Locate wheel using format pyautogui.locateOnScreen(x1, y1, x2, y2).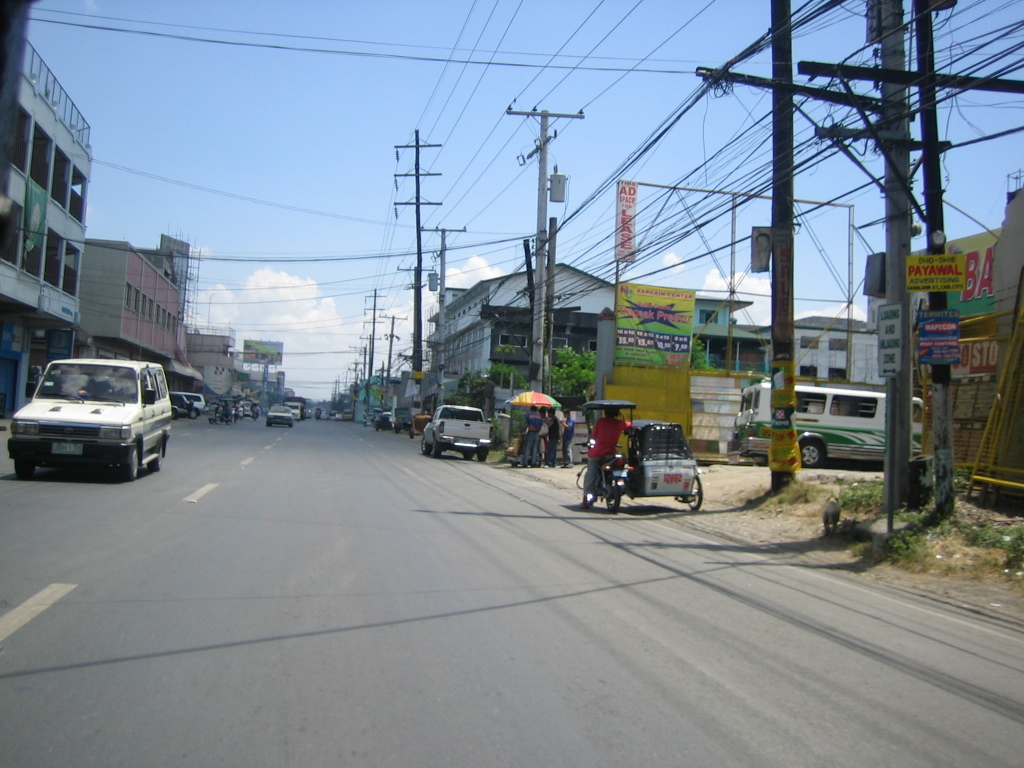
pyautogui.locateOnScreen(687, 473, 702, 515).
